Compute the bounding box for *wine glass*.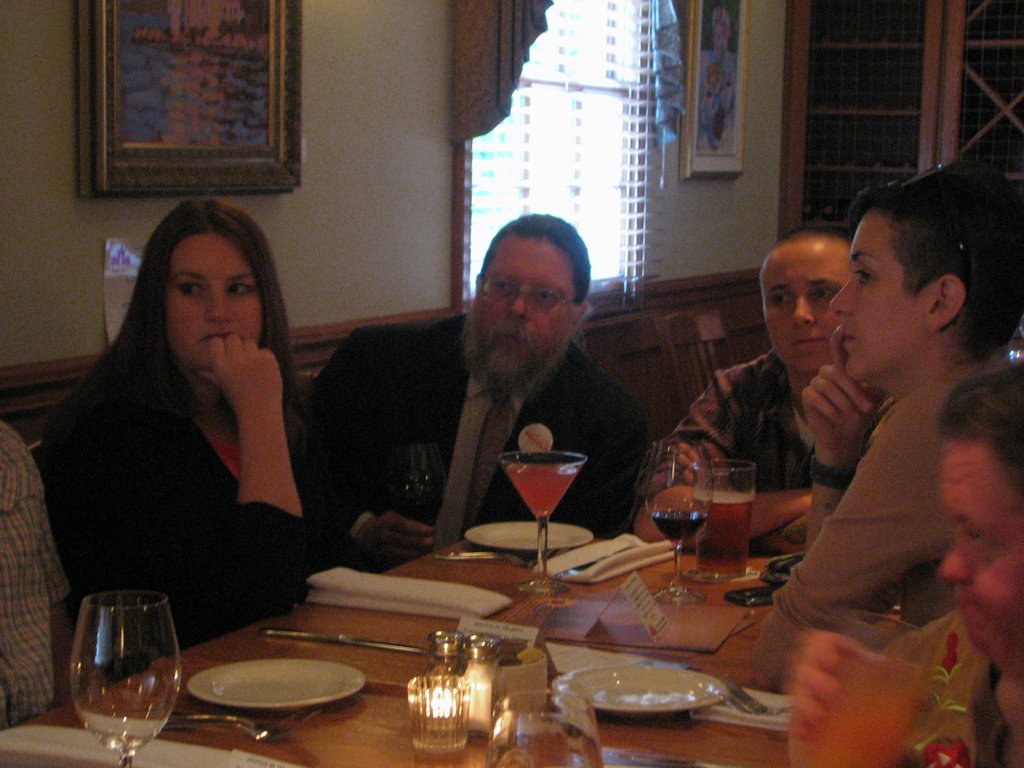
pyautogui.locateOnScreen(68, 590, 177, 767).
